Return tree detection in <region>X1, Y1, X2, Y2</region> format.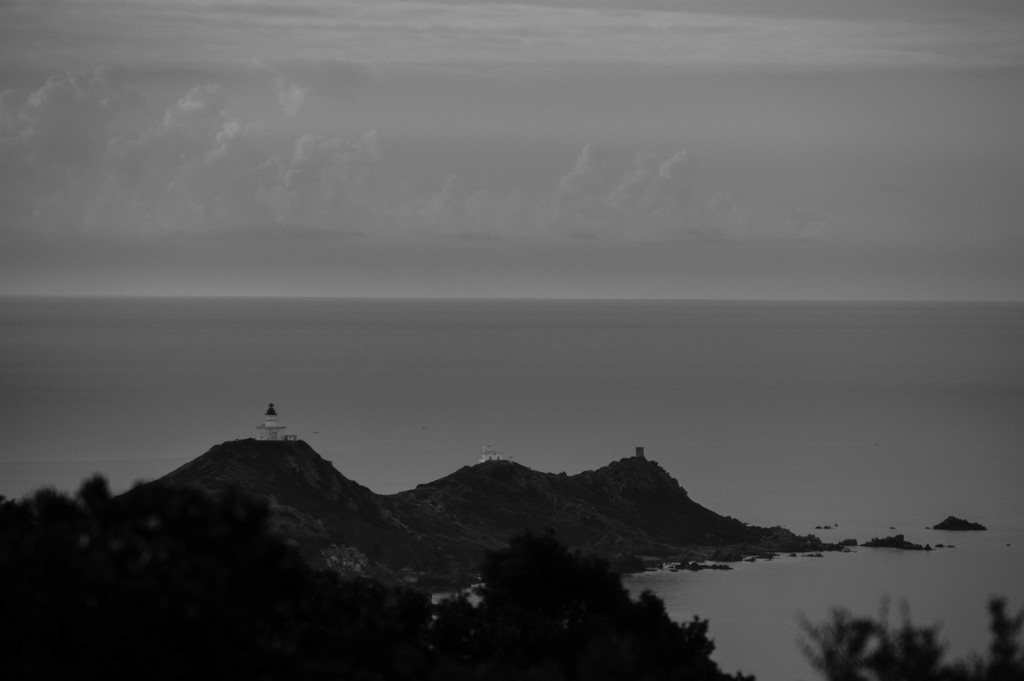
<region>1, 470, 595, 680</region>.
